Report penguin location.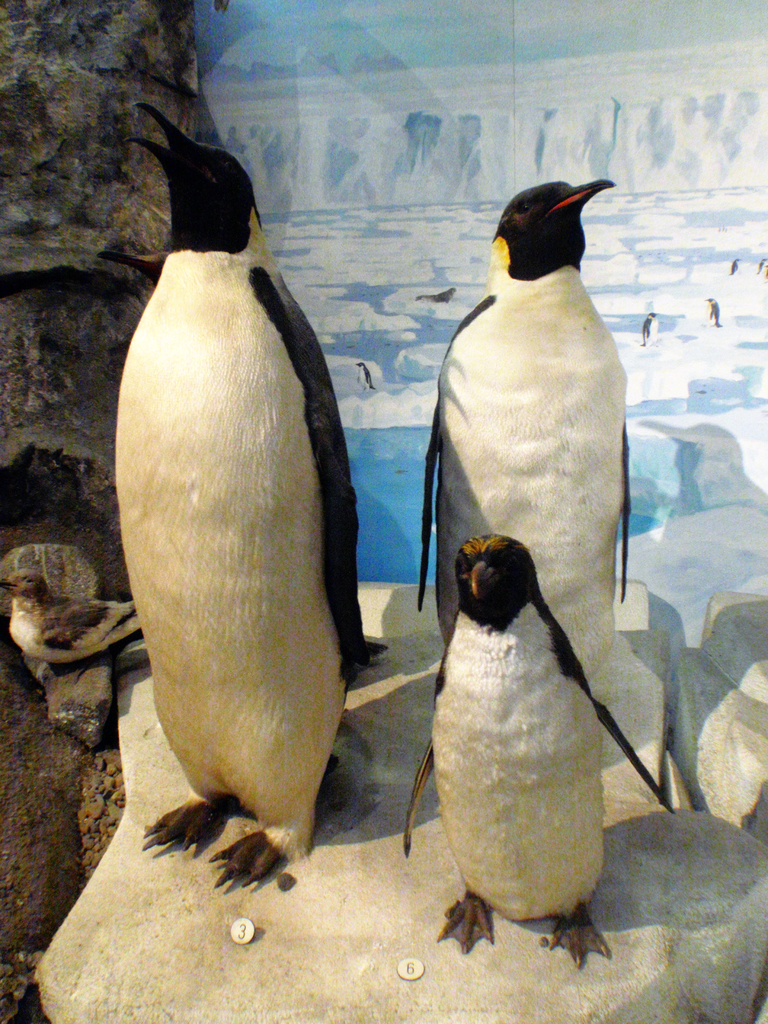
Report: x1=397, y1=532, x2=673, y2=972.
